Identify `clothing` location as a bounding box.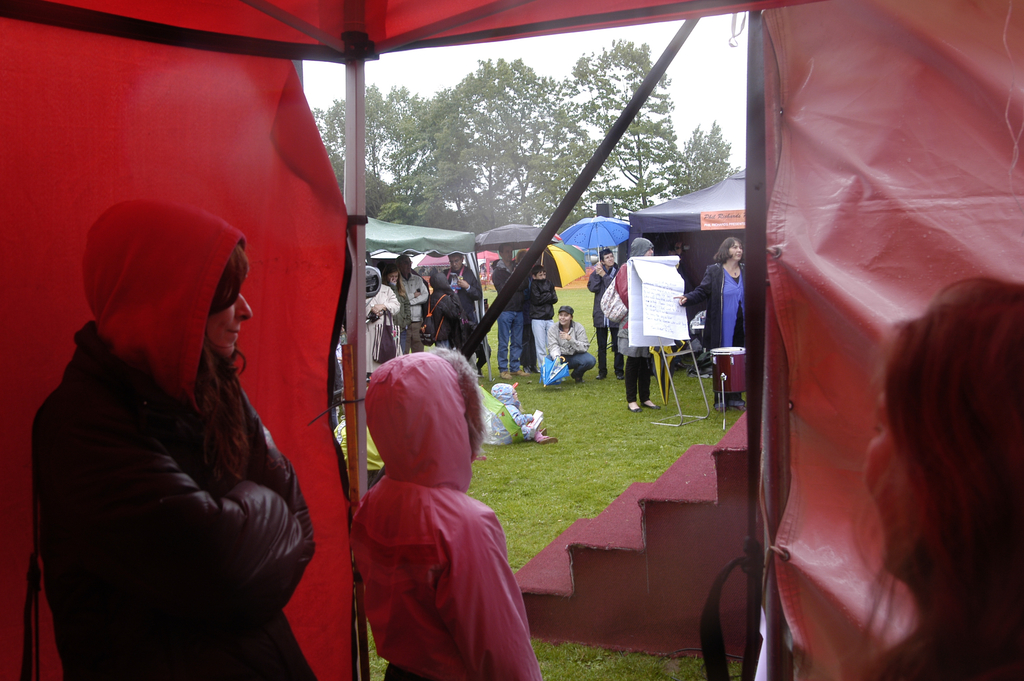
BBox(465, 314, 492, 370).
